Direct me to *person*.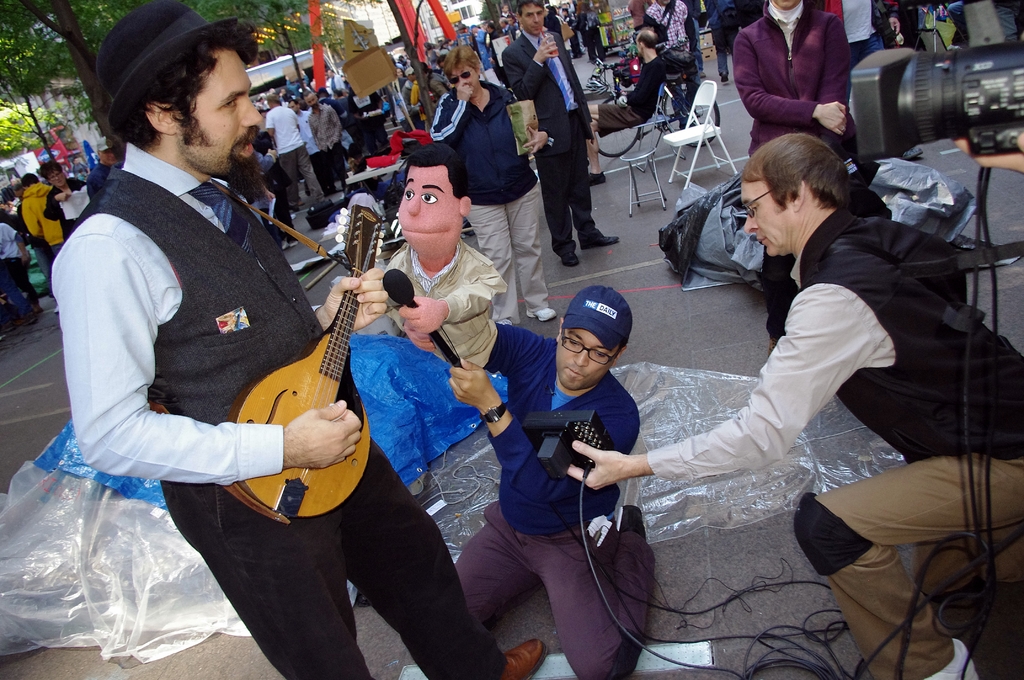
Direction: region(735, 0, 854, 353).
